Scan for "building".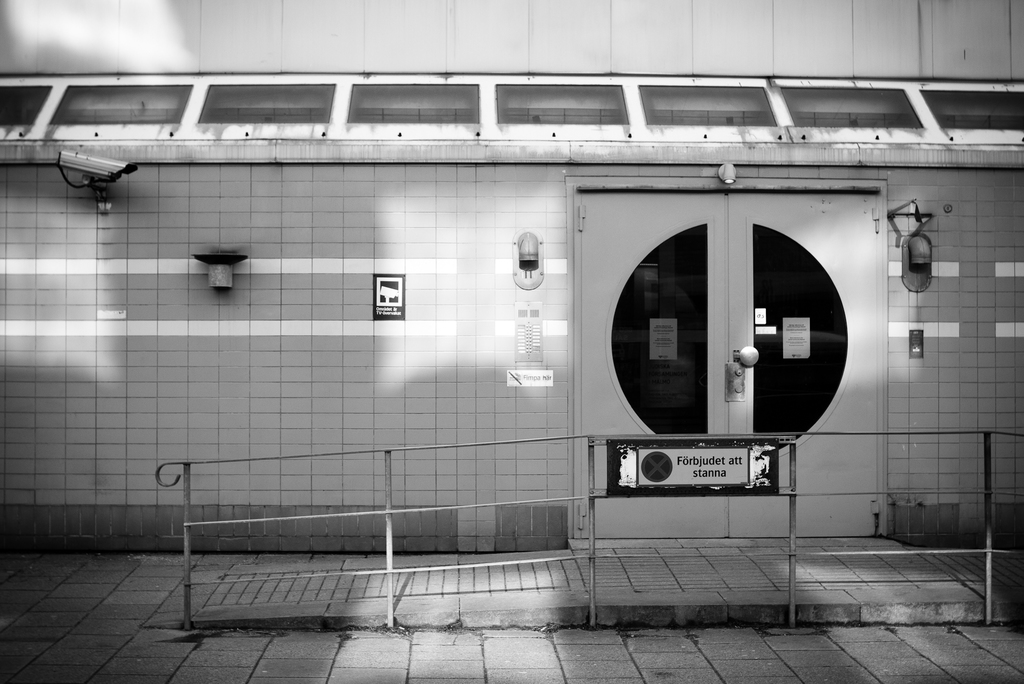
Scan result: rect(0, 0, 1023, 561).
